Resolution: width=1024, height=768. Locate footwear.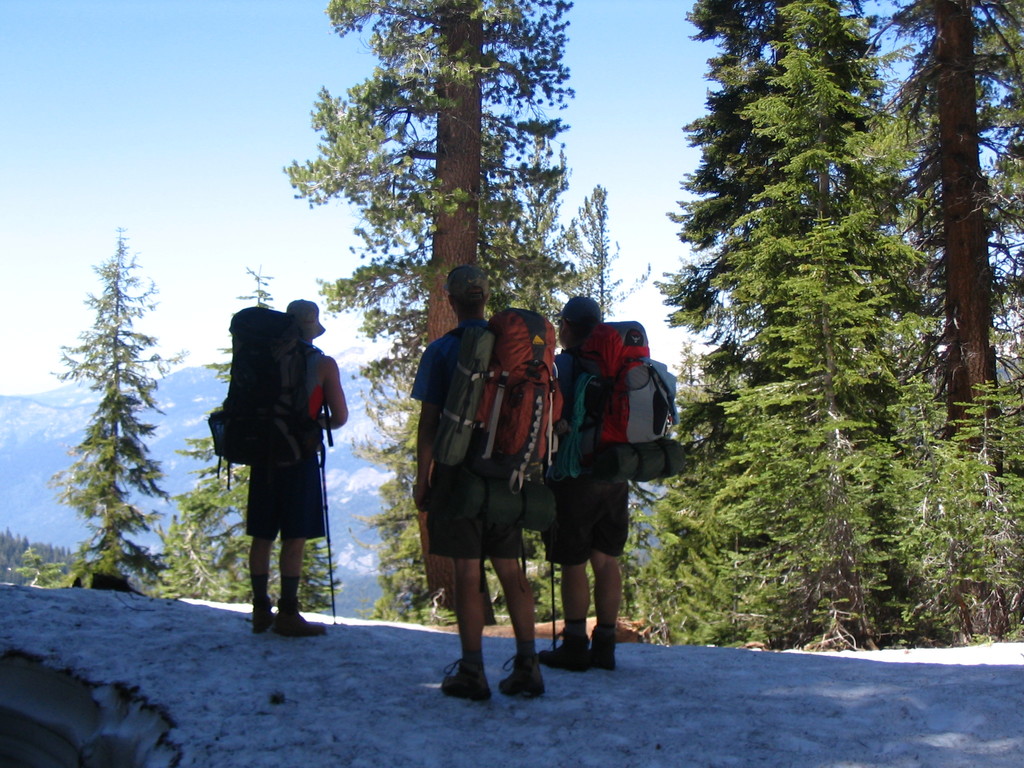
<bbox>276, 591, 328, 638</bbox>.
